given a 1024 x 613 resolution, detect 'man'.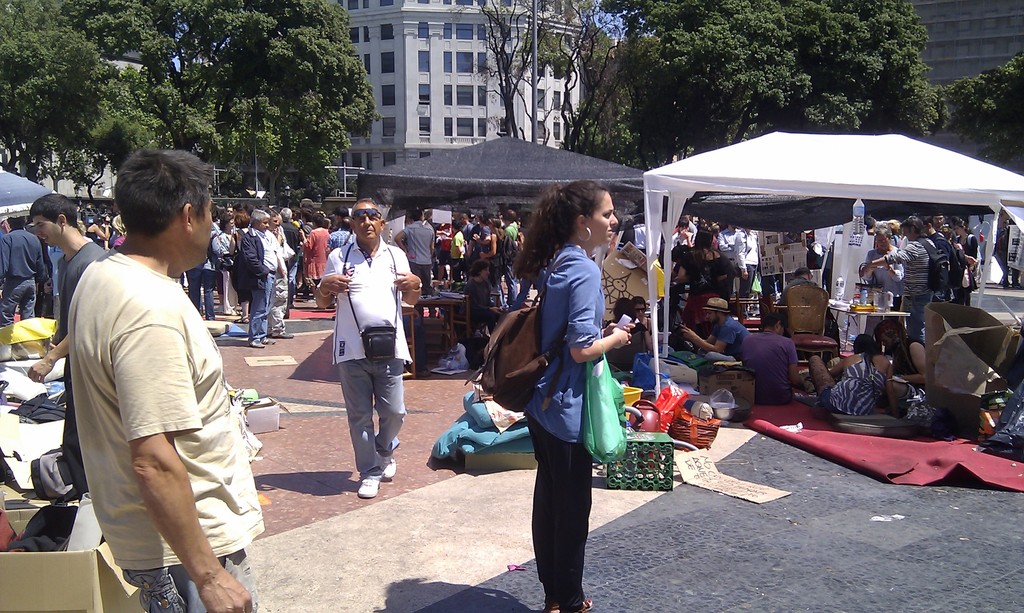
x1=398 y1=202 x2=444 y2=299.
